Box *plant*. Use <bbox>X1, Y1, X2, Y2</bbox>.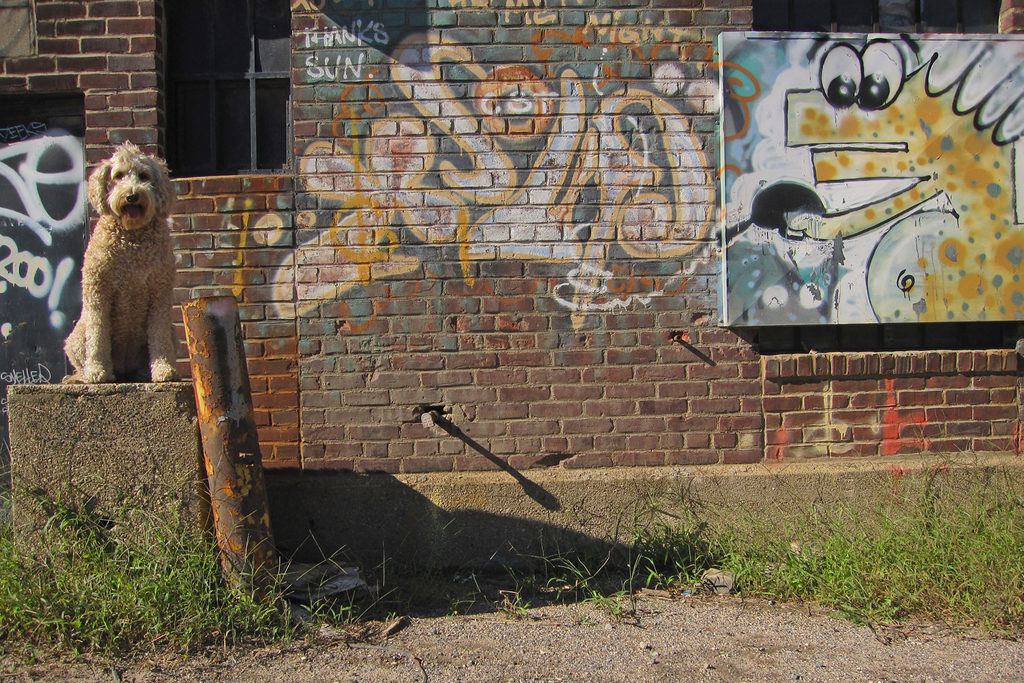
<bbox>625, 511, 743, 598</bbox>.
